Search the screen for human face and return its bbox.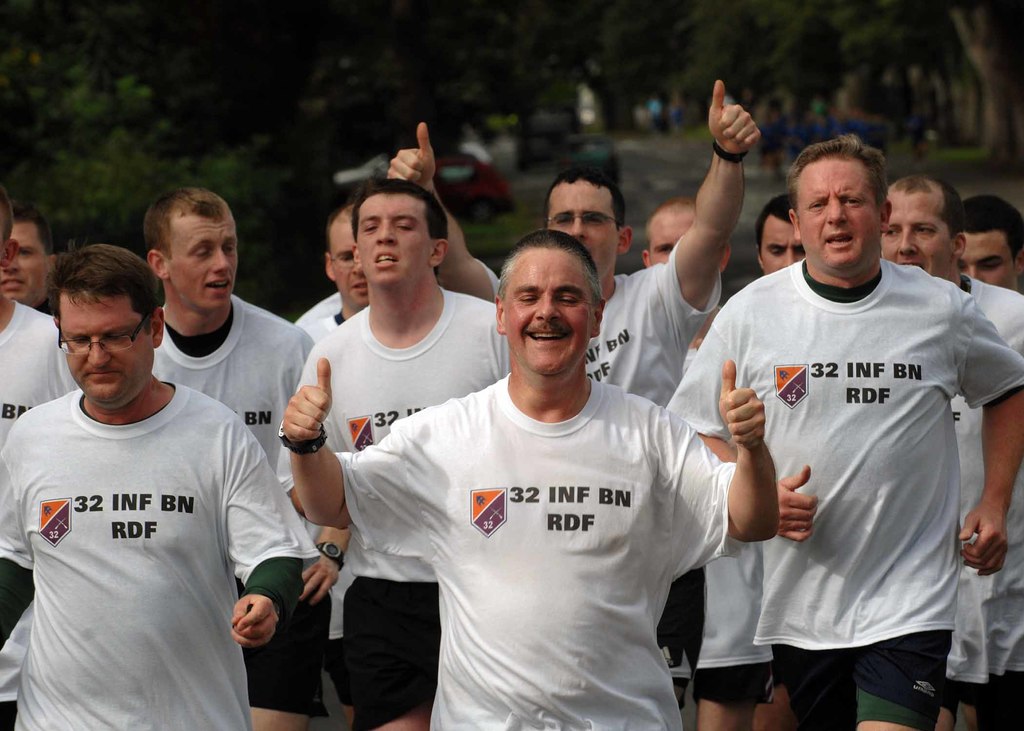
Found: rect(164, 207, 242, 309).
